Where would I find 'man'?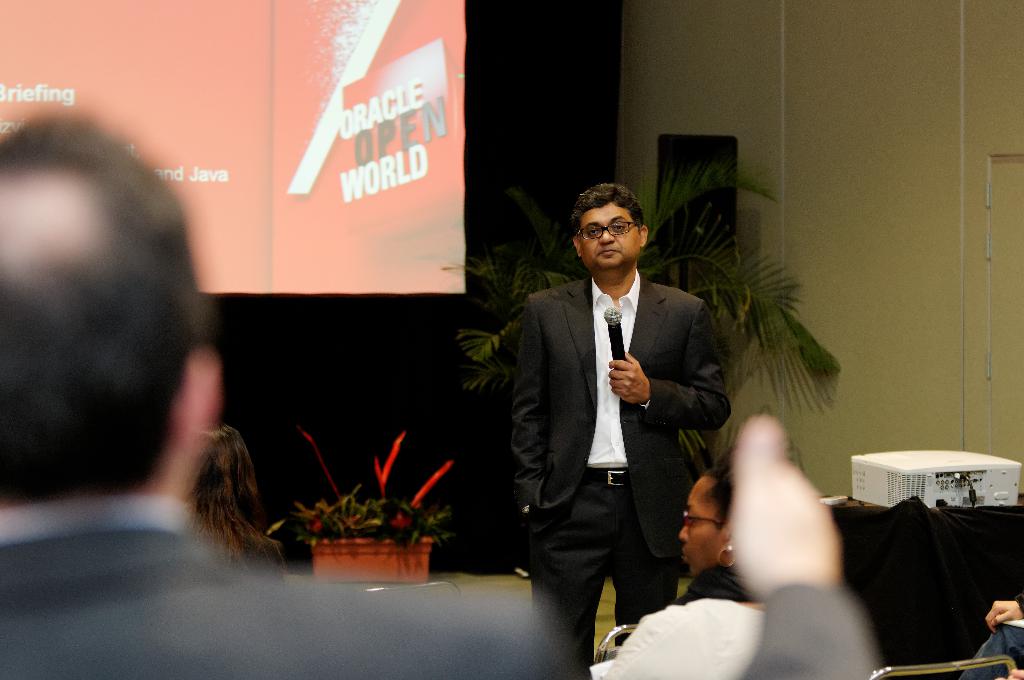
At 514, 178, 739, 663.
